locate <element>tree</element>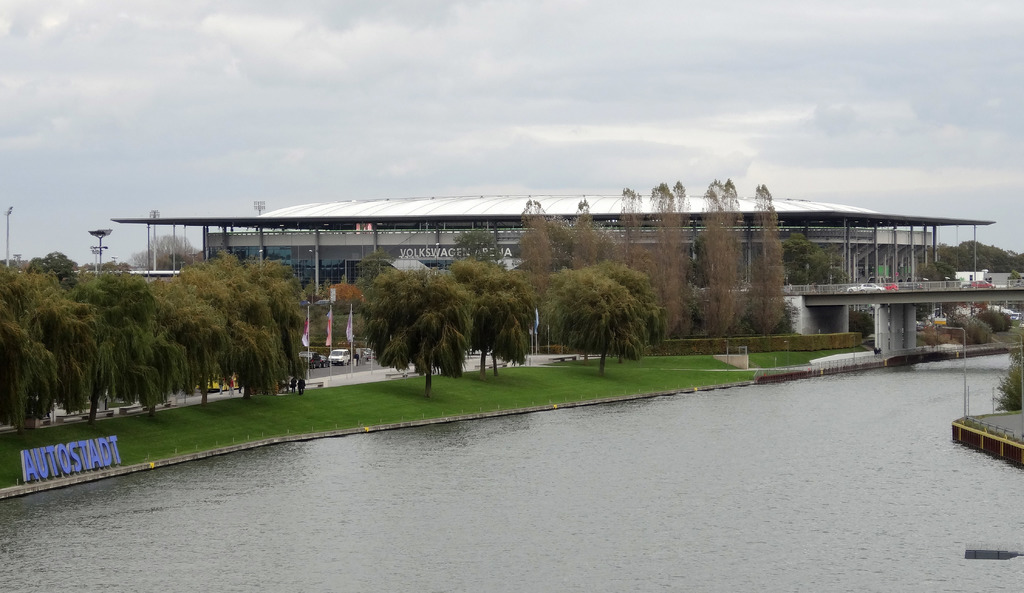
region(570, 196, 602, 274)
